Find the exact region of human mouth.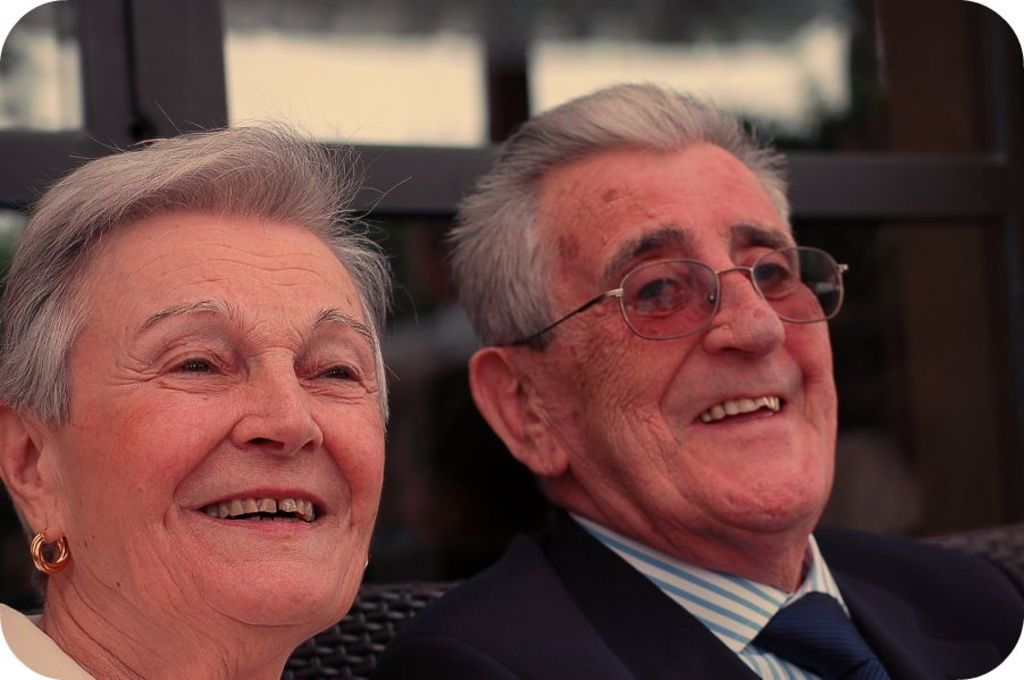
Exact region: (195,487,325,539).
